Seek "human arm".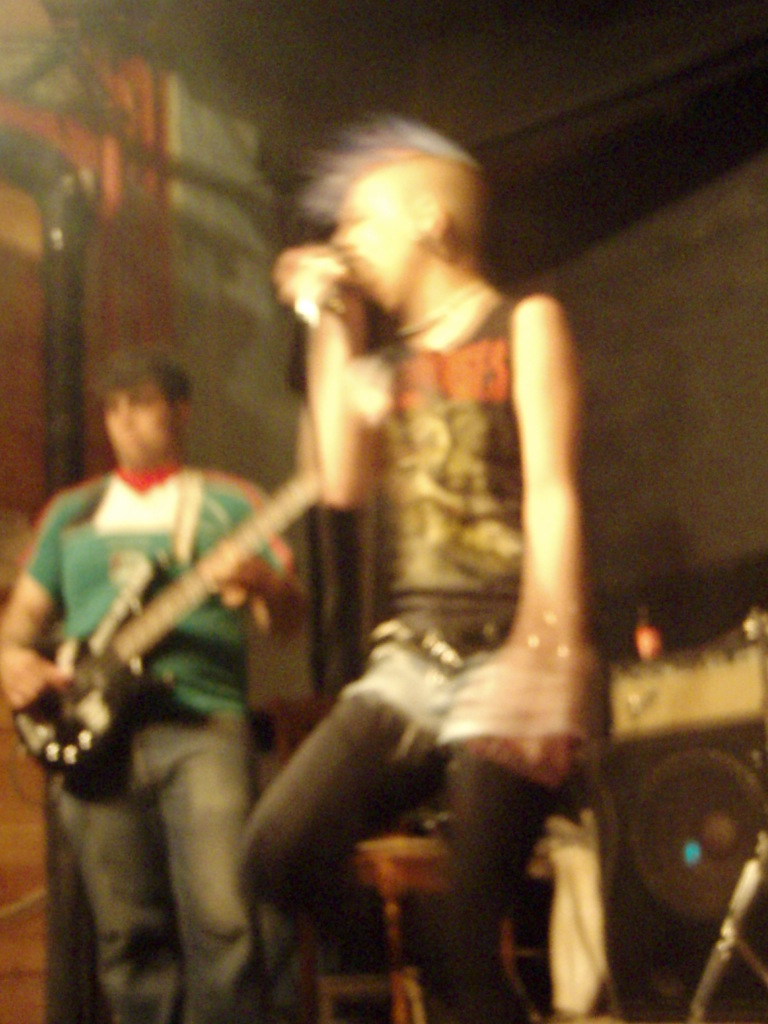
<bbox>234, 461, 308, 607</bbox>.
